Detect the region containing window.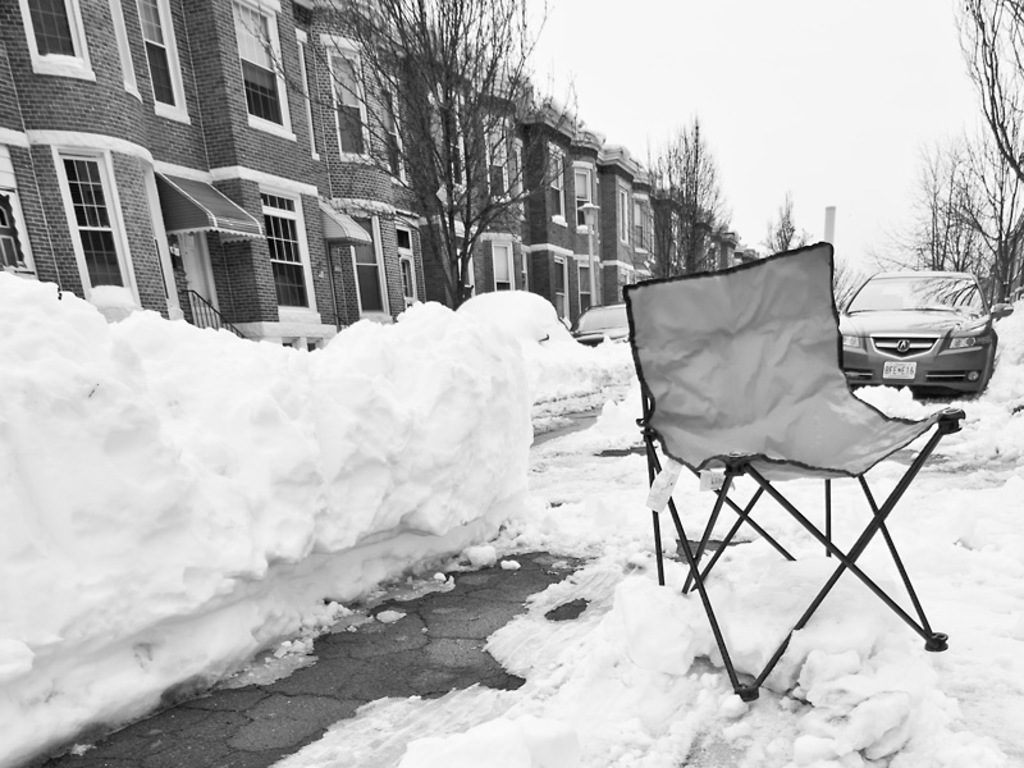
520:246:532:294.
